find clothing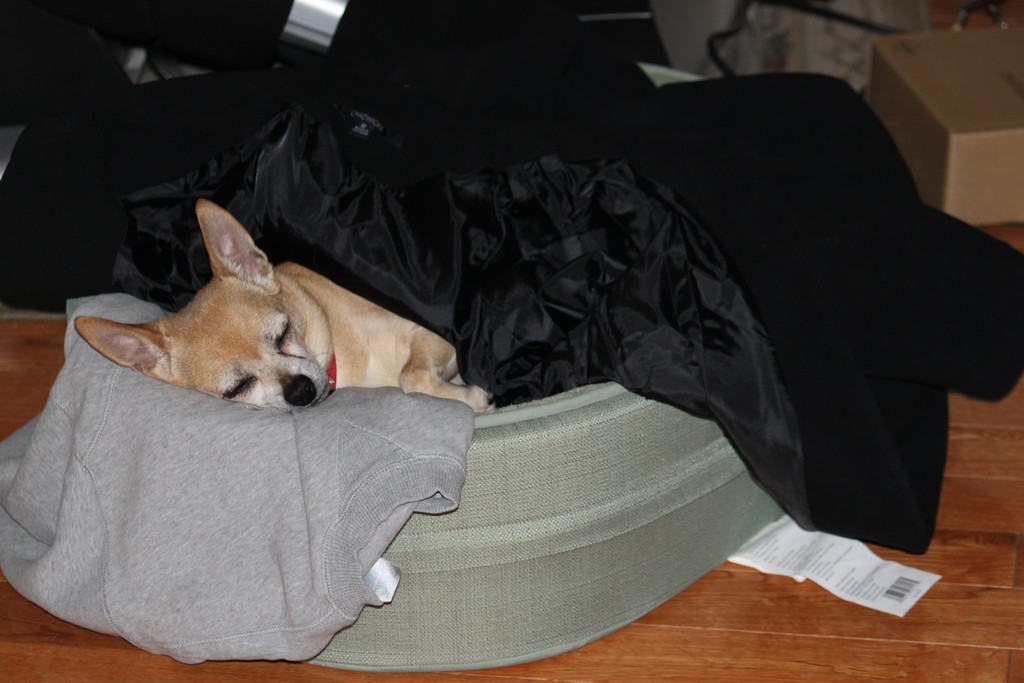
[702, 0, 936, 98]
